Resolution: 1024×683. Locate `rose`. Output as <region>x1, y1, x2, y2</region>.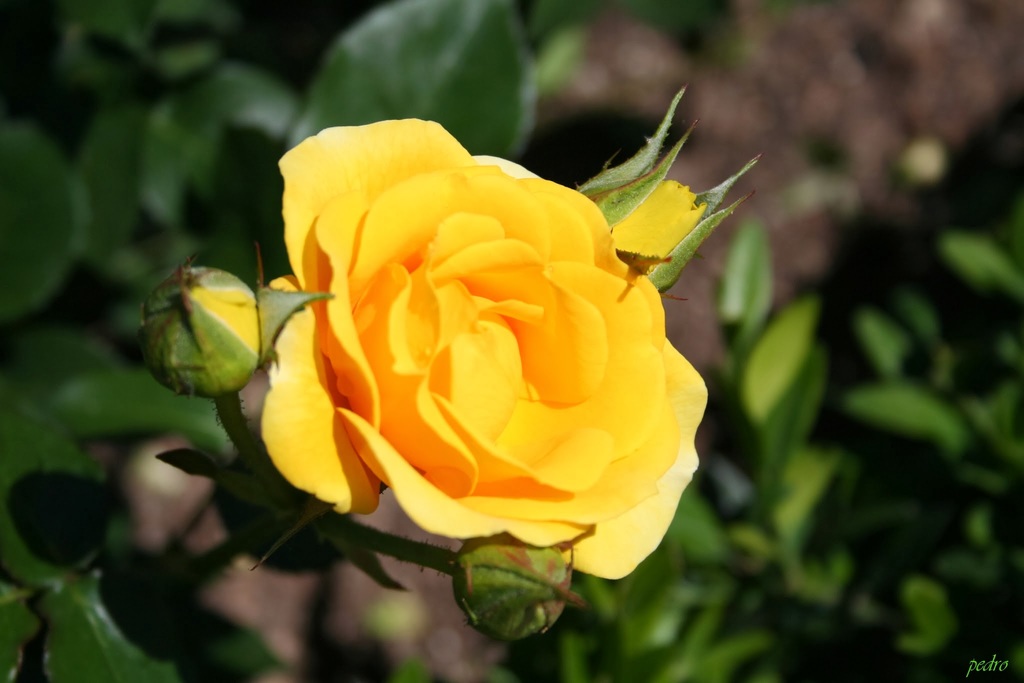
<region>136, 265, 266, 401</region>.
